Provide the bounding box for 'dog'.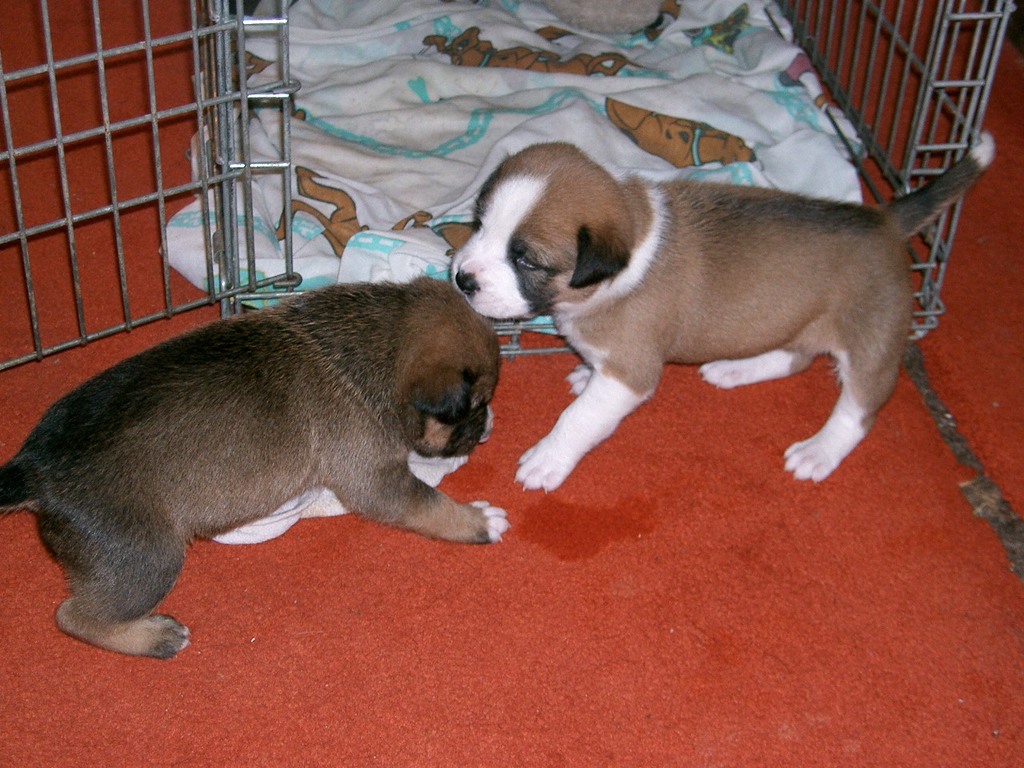
450/130/994/495.
